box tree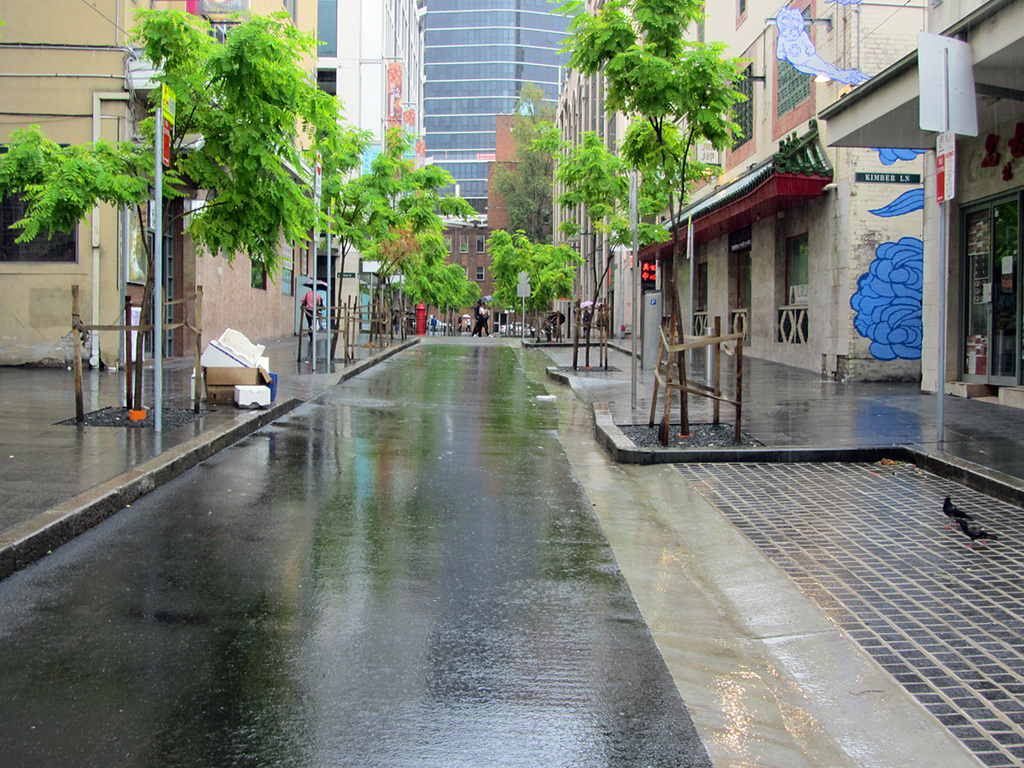
select_region(316, 108, 376, 339)
